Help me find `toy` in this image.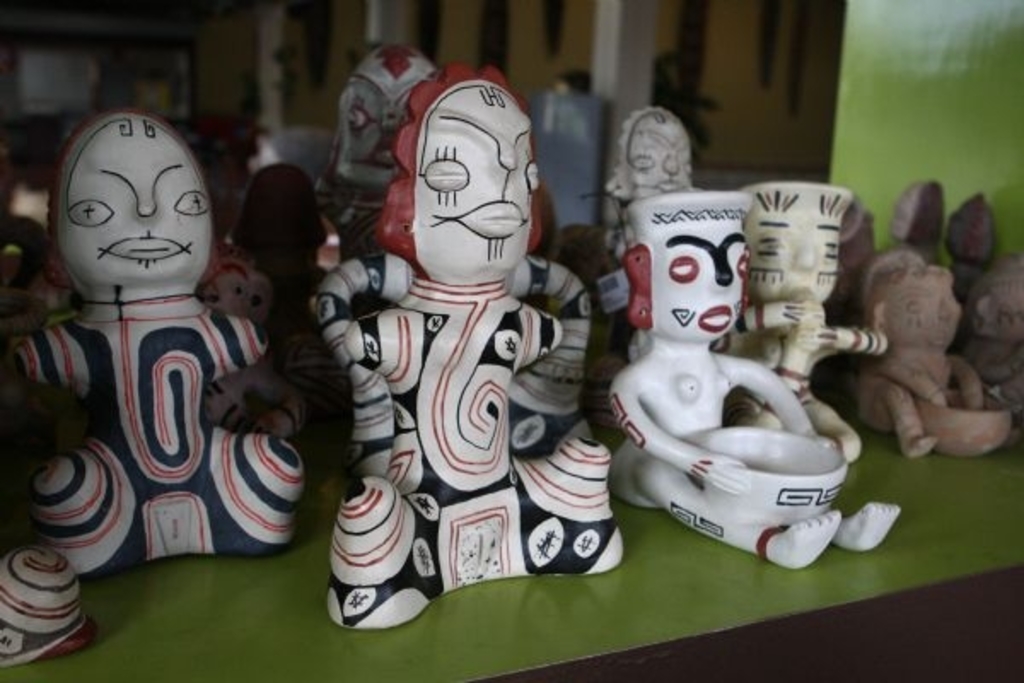
Found it: box=[0, 106, 300, 572].
